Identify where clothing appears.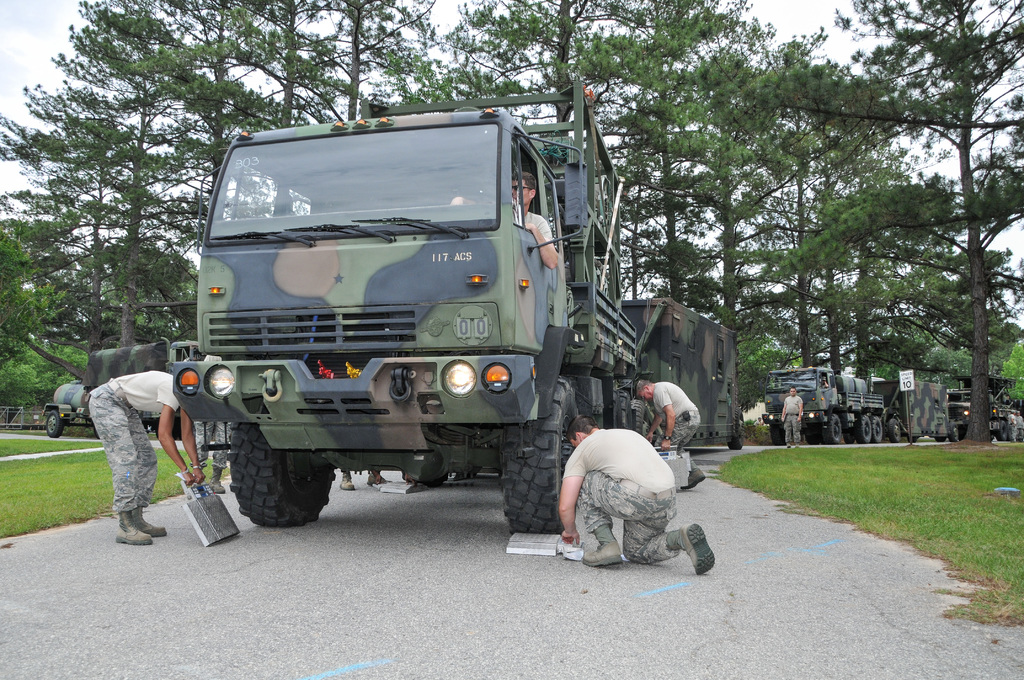
Appears at locate(90, 370, 182, 515).
